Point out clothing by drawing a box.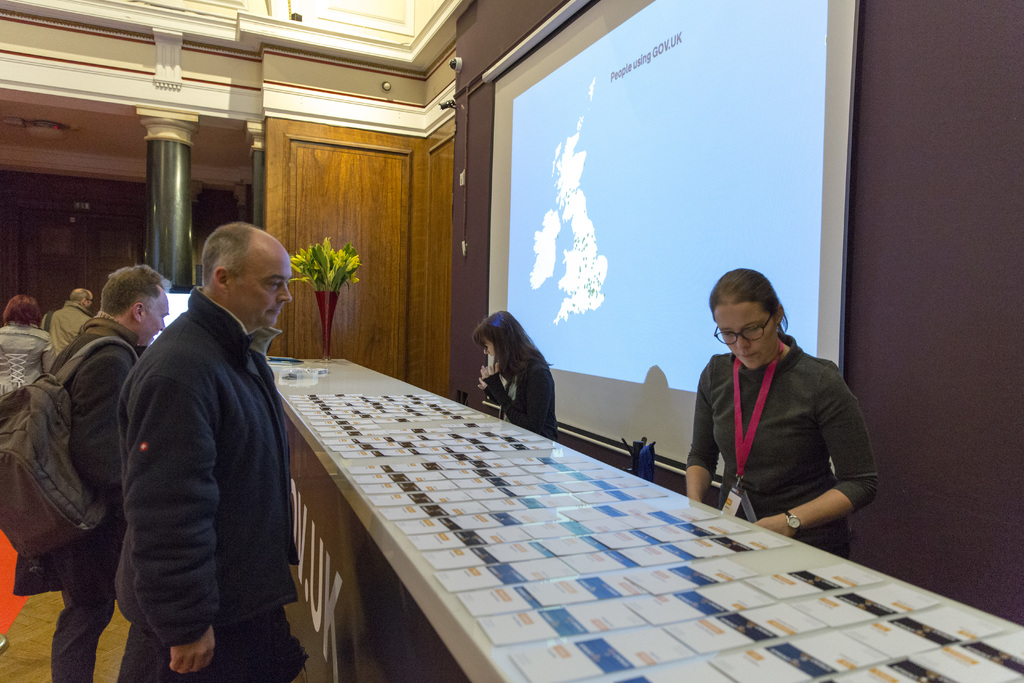
locate(40, 308, 148, 682).
